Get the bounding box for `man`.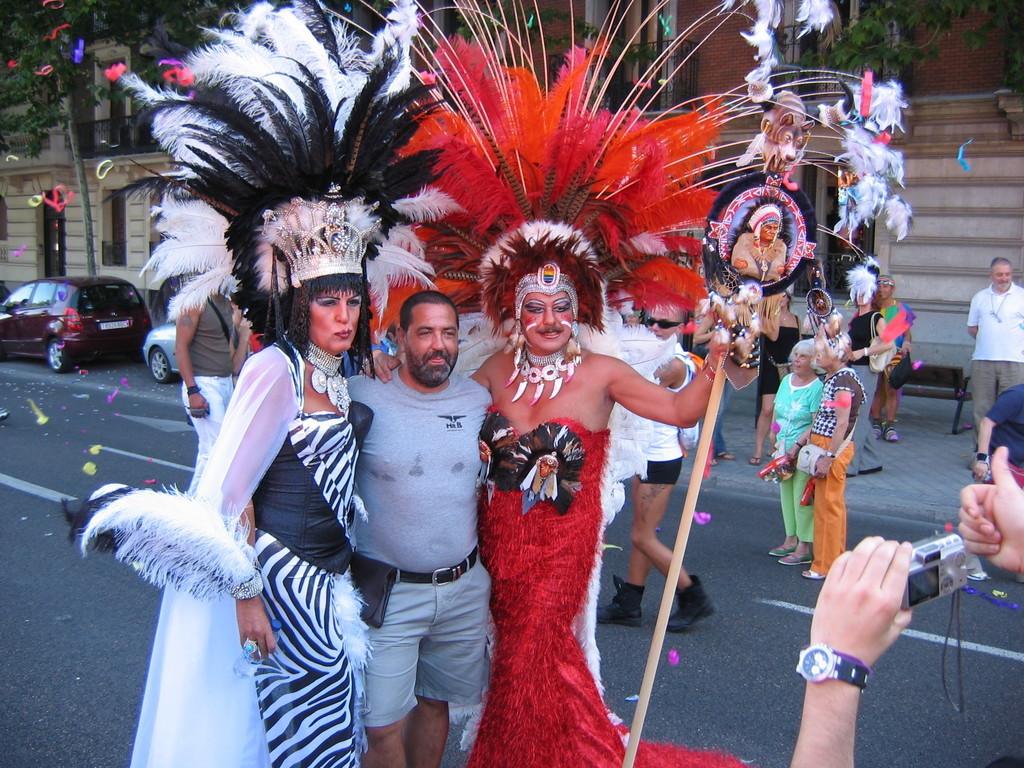
locate(173, 295, 239, 499).
